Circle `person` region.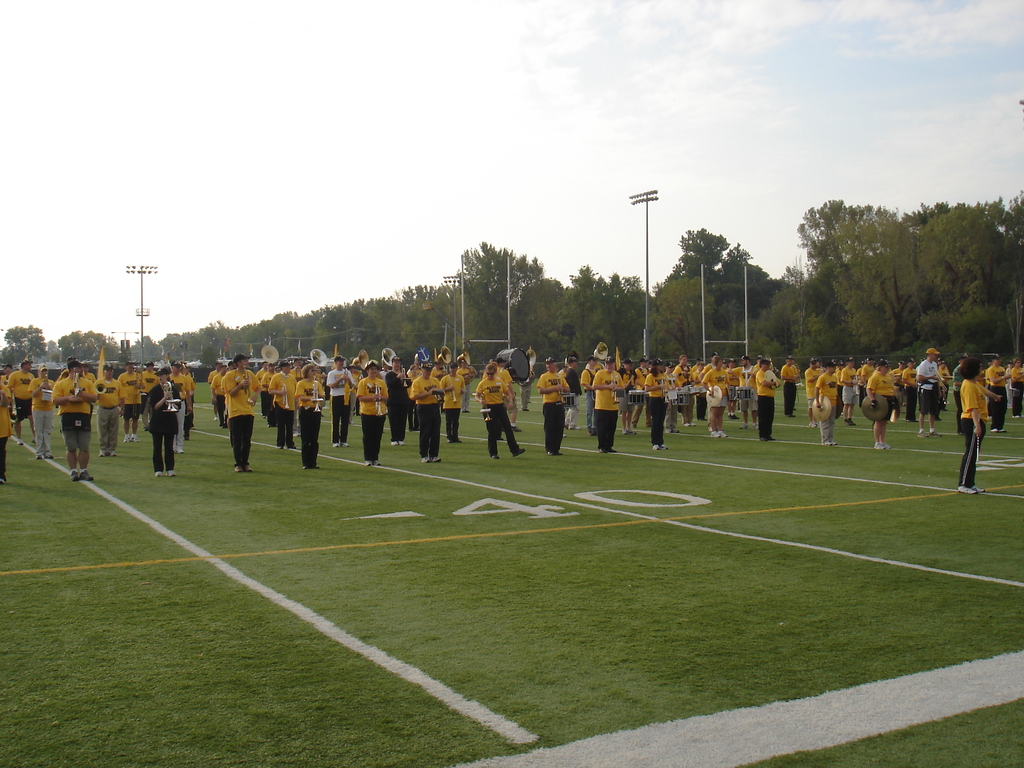
Region: x1=643 y1=360 x2=643 y2=422.
